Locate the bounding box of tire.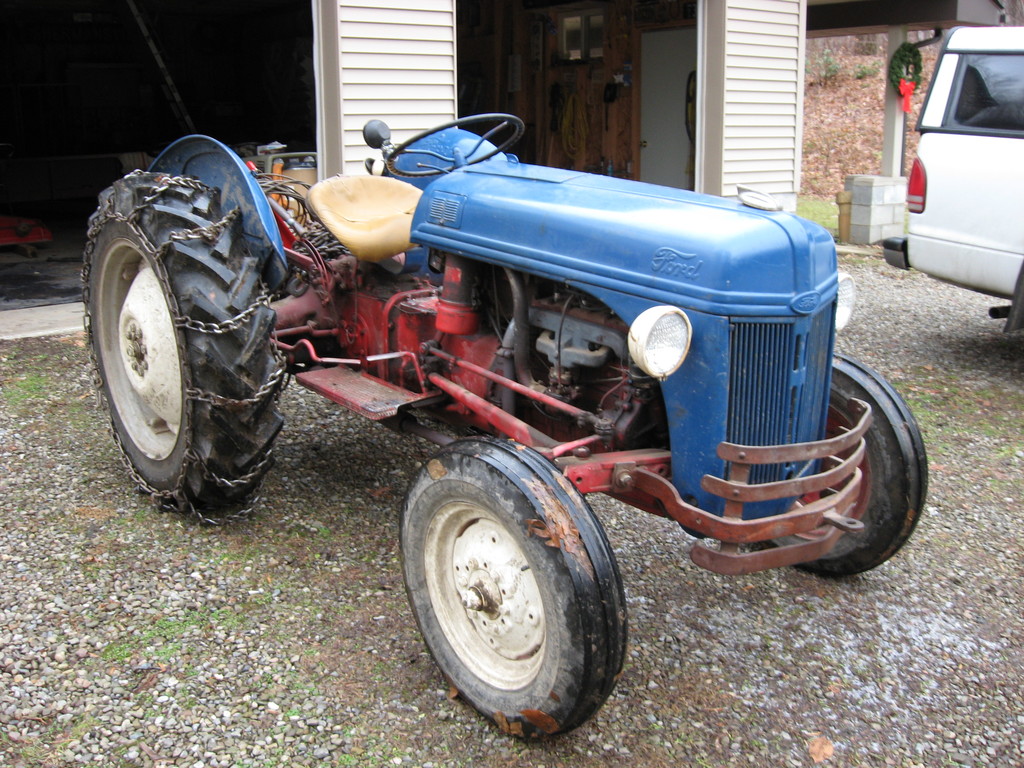
Bounding box: left=399, top=438, right=627, bottom=739.
